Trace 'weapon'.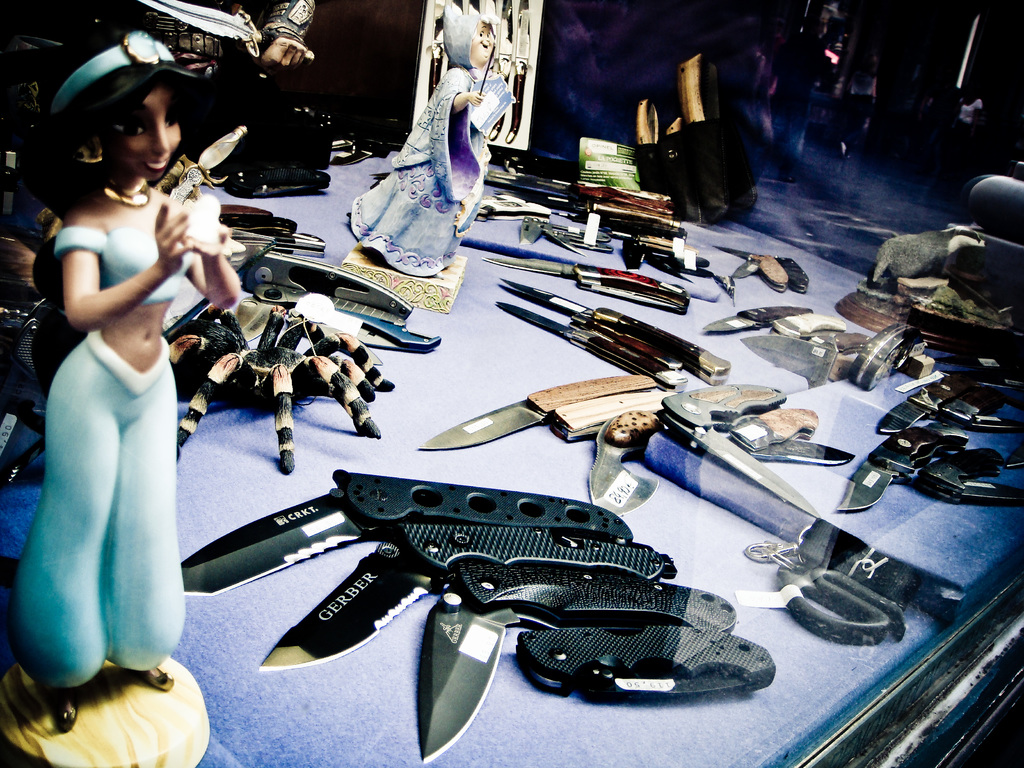
Traced to box(428, 381, 661, 454).
